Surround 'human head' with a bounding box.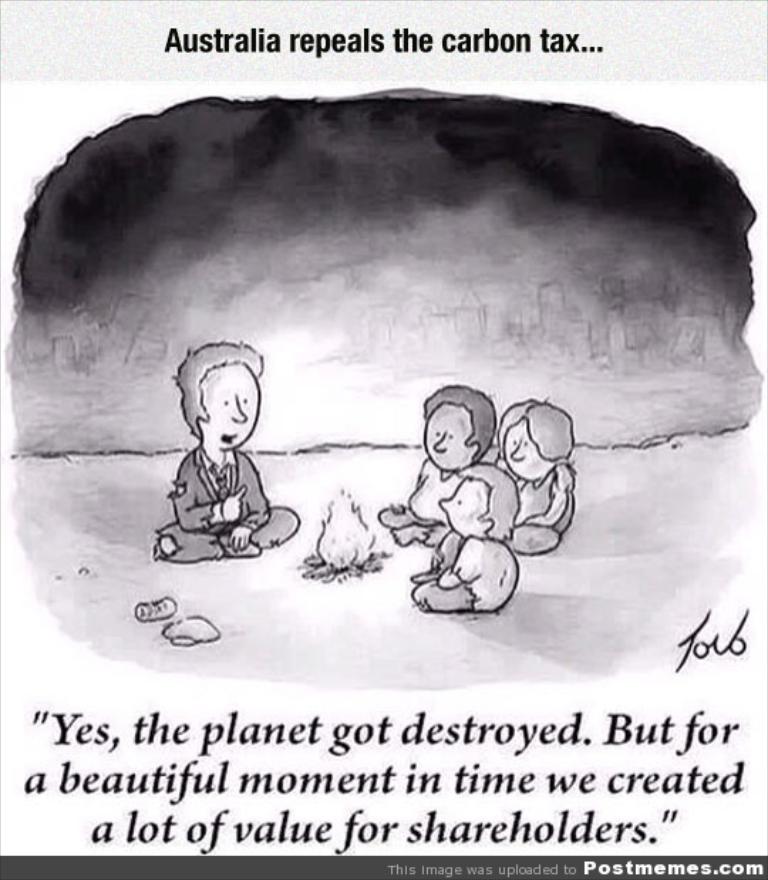
Rect(437, 465, 518, 537).
